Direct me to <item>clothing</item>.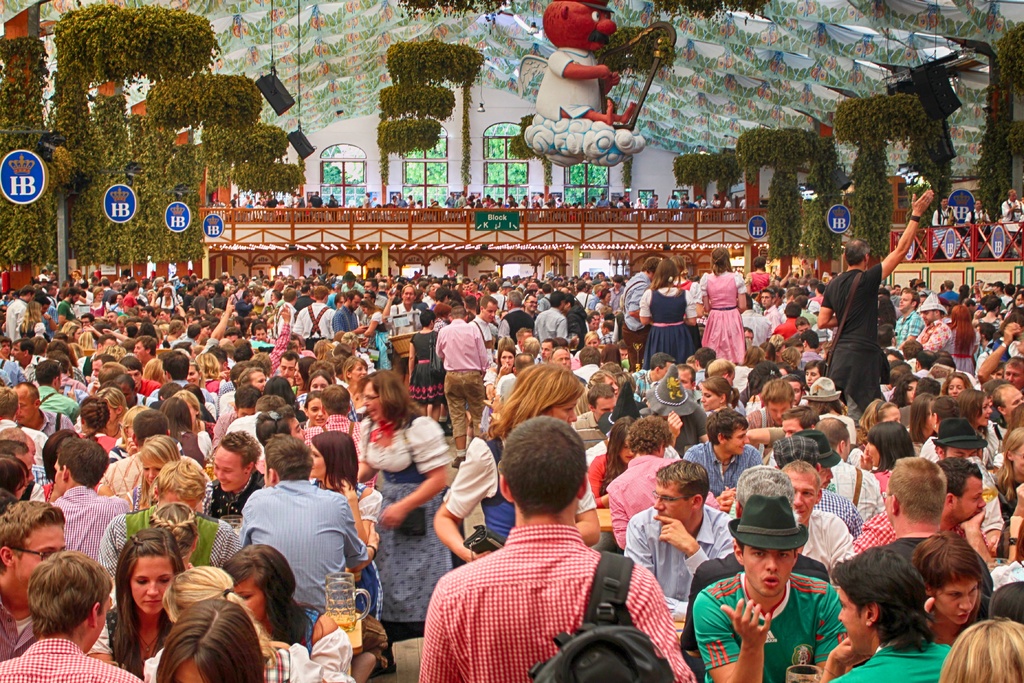
Direction: 99/508/230/574.
